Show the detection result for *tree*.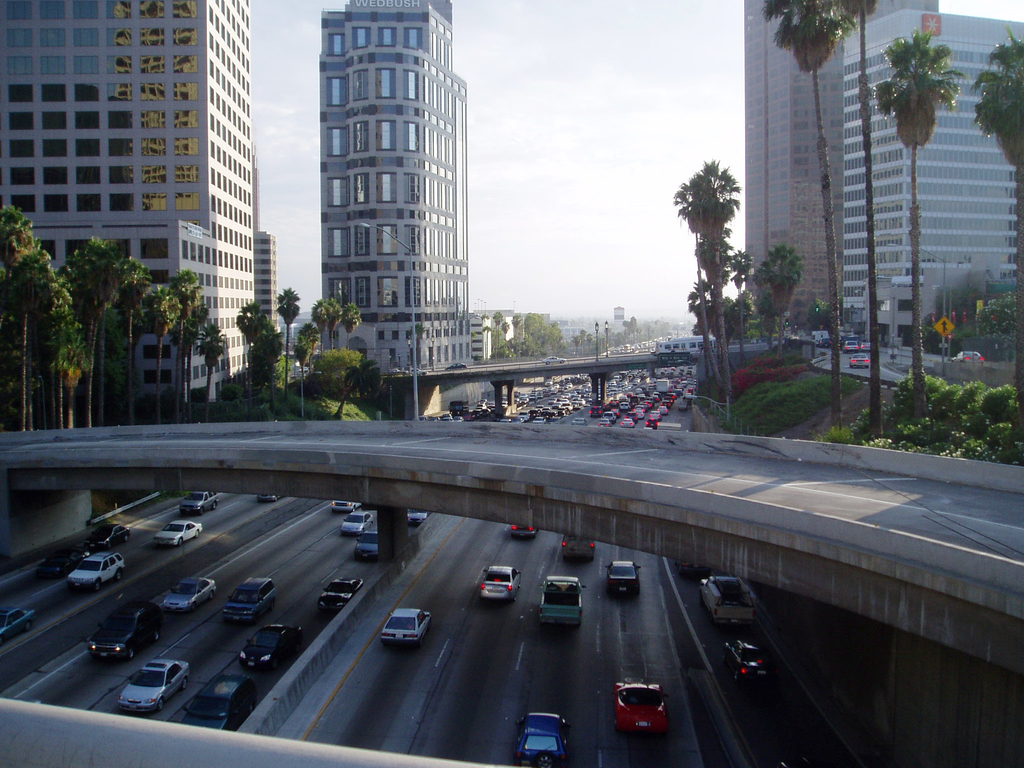
[x1=38, y1=276, x2=90, y2=420].
